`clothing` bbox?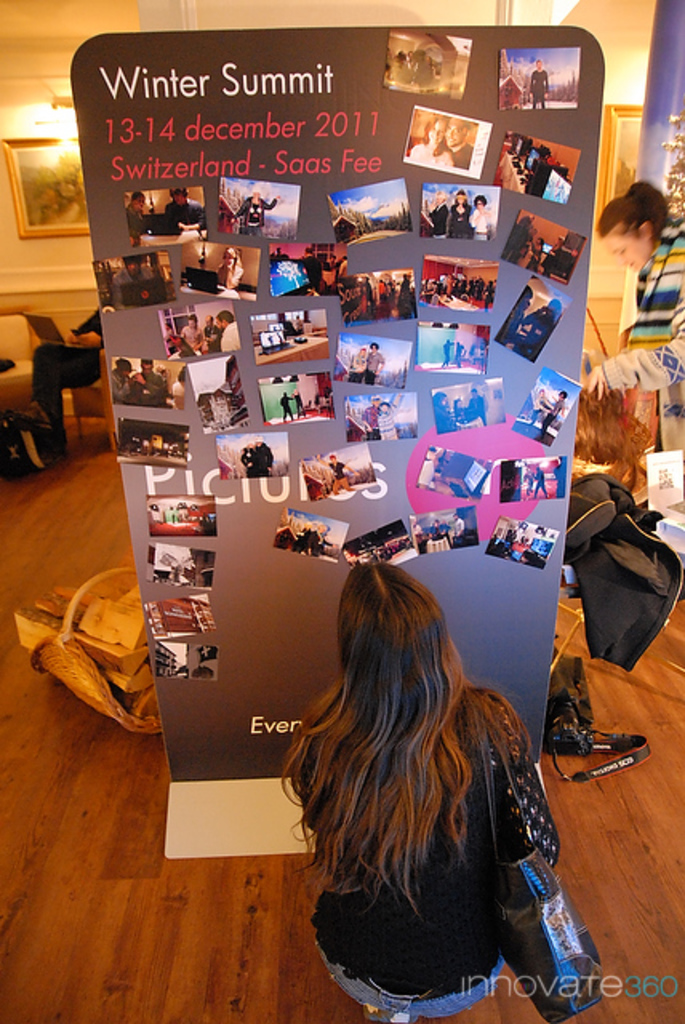
(left=334, top=254, right=349, bottom=280)
